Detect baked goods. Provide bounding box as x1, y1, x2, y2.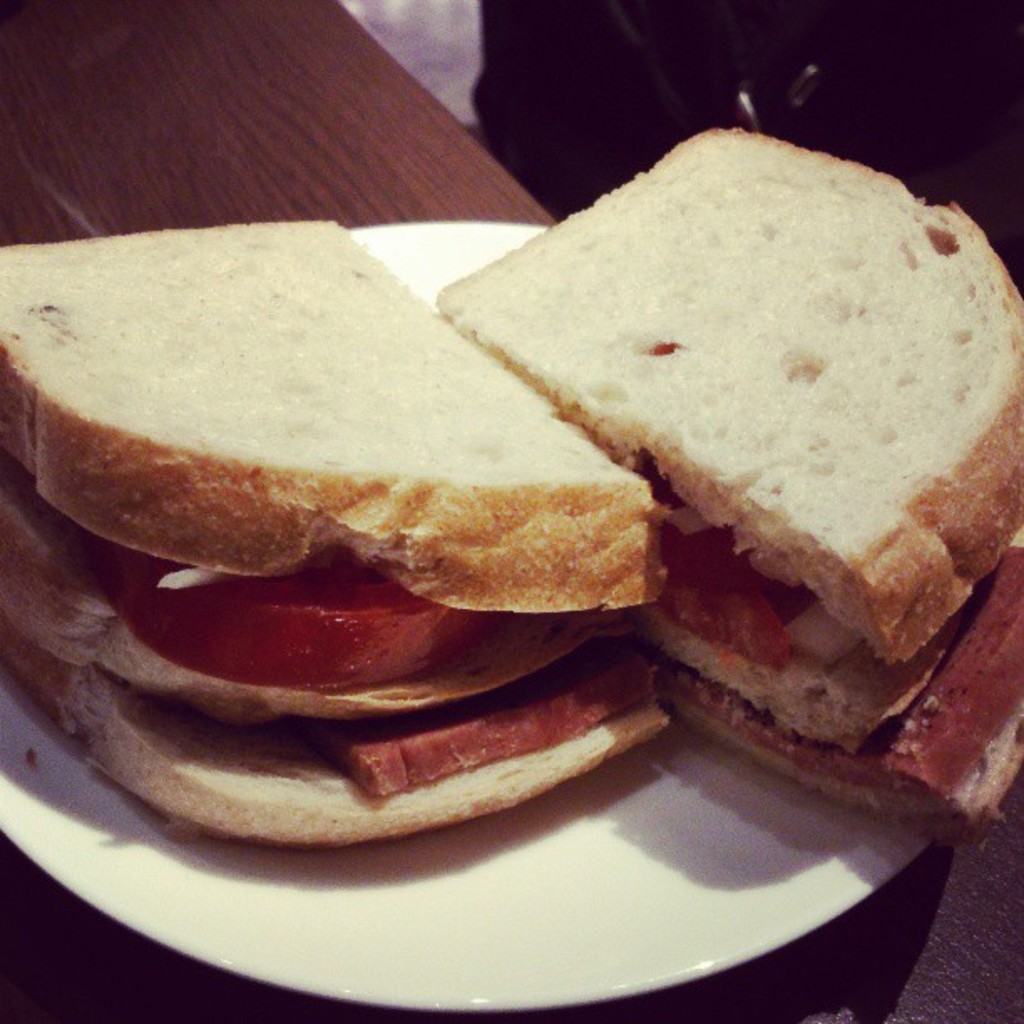
0, 219, 674, 853.
